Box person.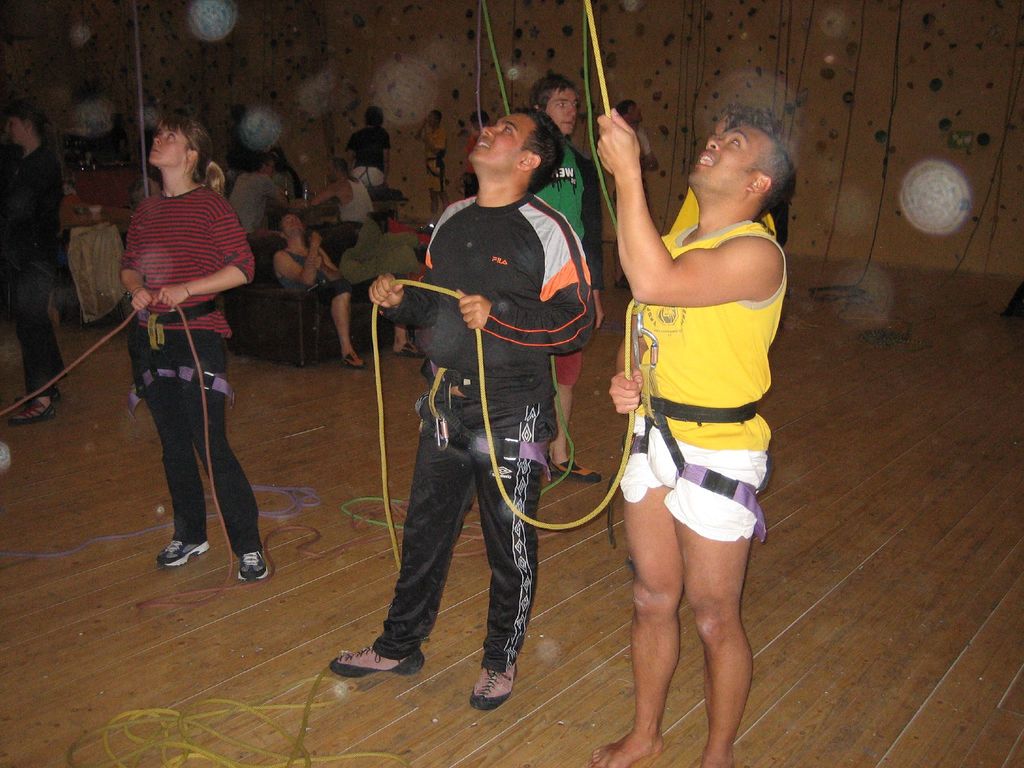
227:153:289:239.
